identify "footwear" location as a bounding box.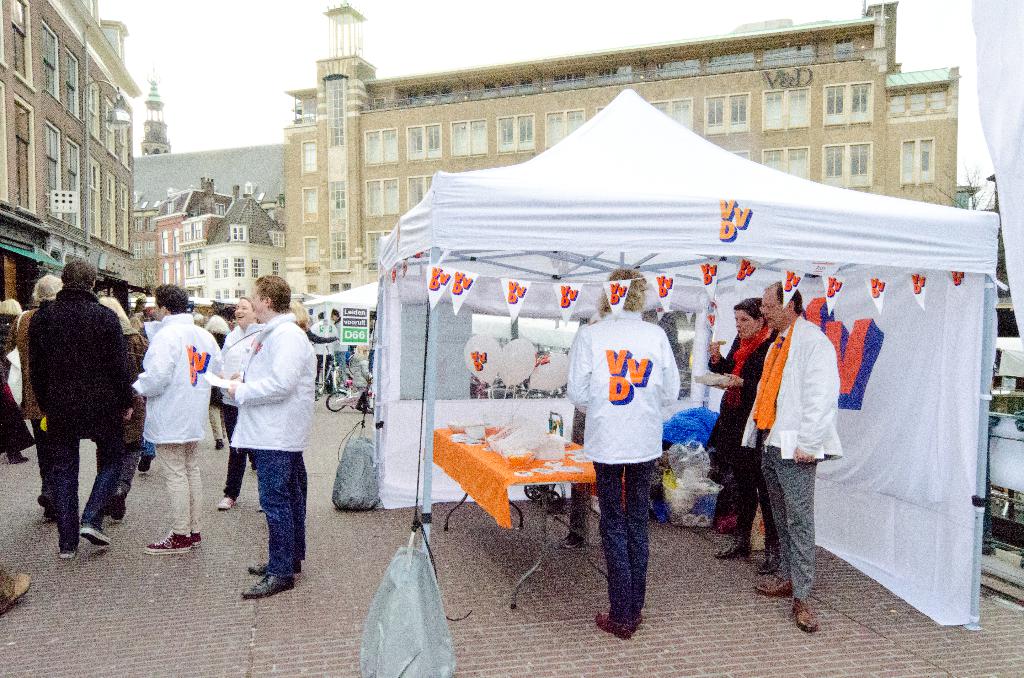
(x1=42, y1=506, x2=59, y2=524).
